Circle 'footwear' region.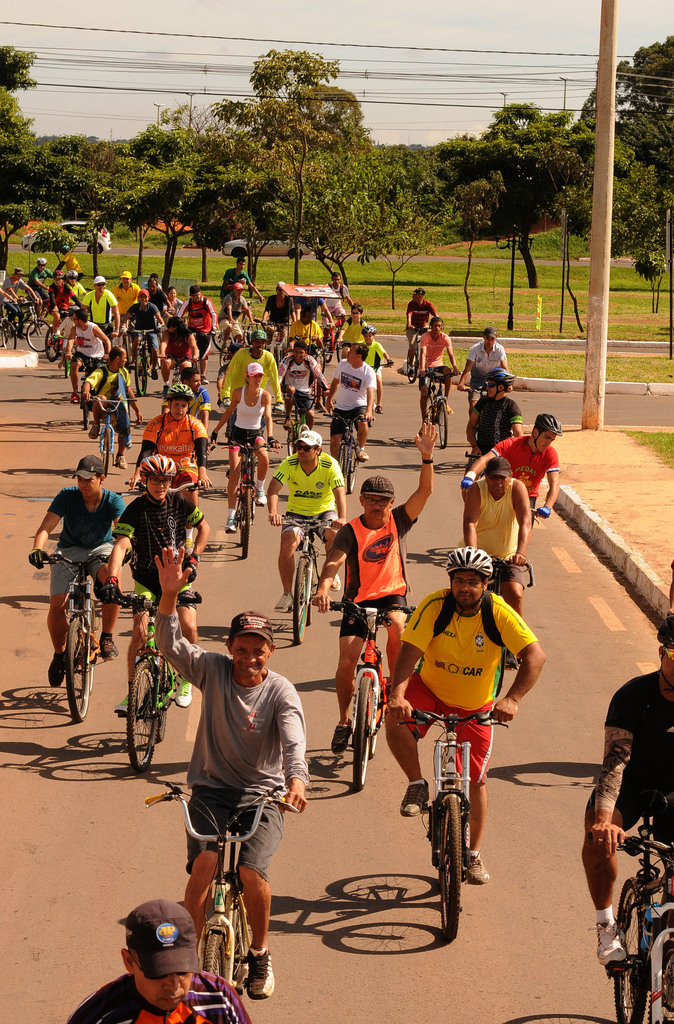
Region: BBox(116, 454, 128, 468).
